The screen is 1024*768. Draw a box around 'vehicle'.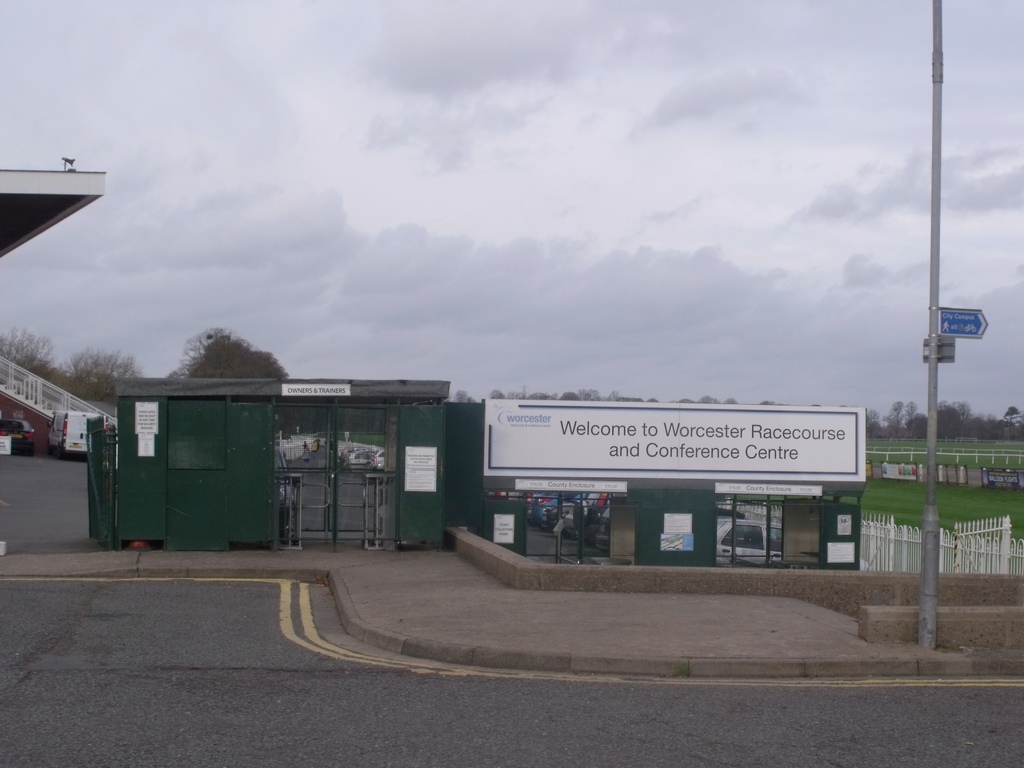
x1=45 y1=408 x2=101 y2=456.
